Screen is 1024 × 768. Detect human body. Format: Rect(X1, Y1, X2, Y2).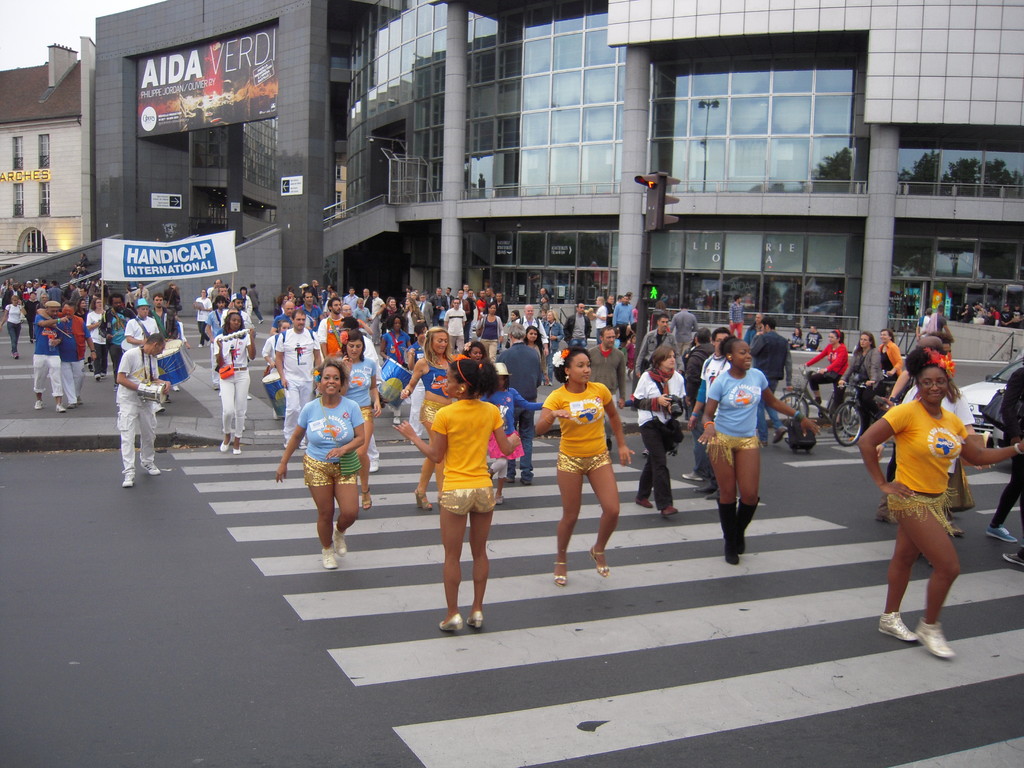
Rect(860, 405, 1023, 659).
